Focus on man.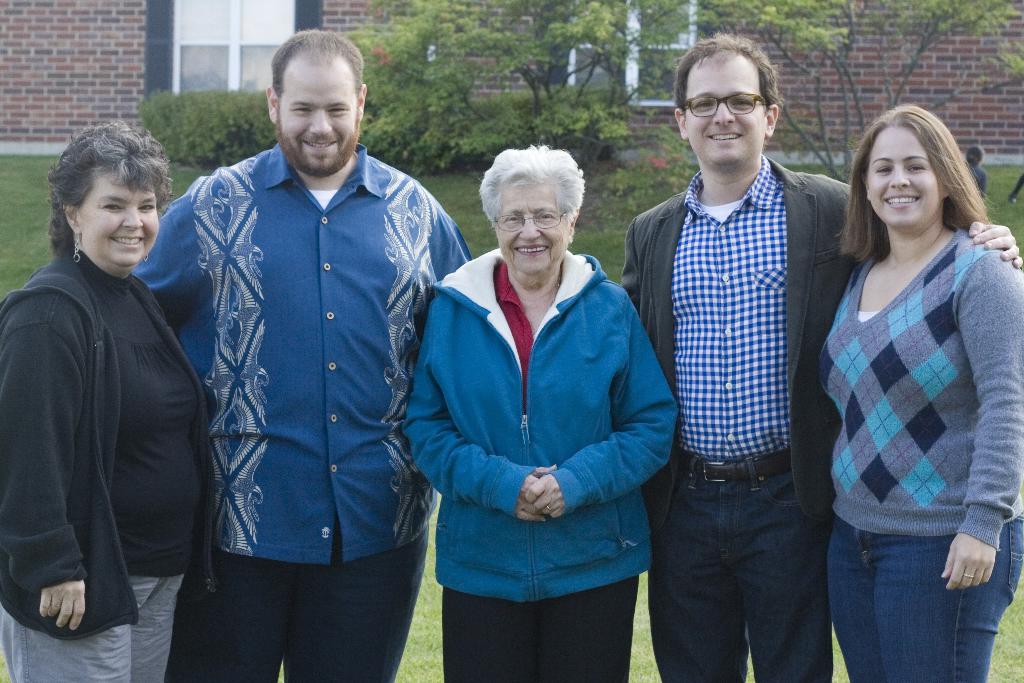
Focused at [131, 24, 475, 682].
